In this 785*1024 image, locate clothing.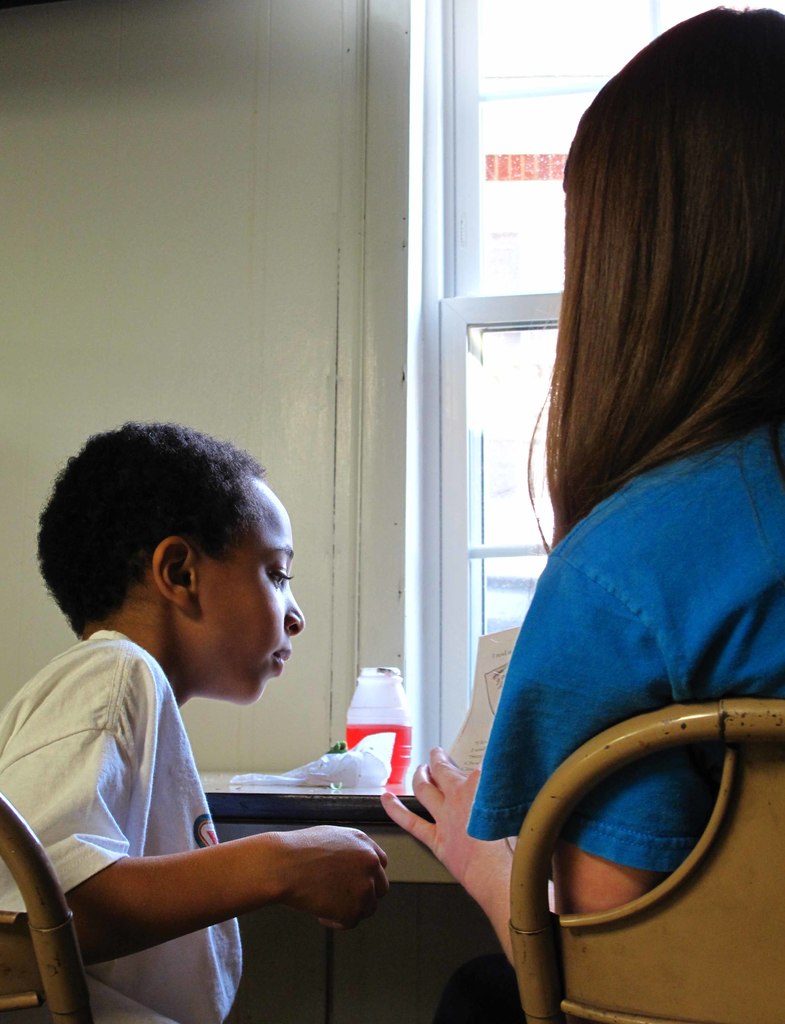
Bounding box: (x1=0, y1=629, x2=242, y2=1023).
